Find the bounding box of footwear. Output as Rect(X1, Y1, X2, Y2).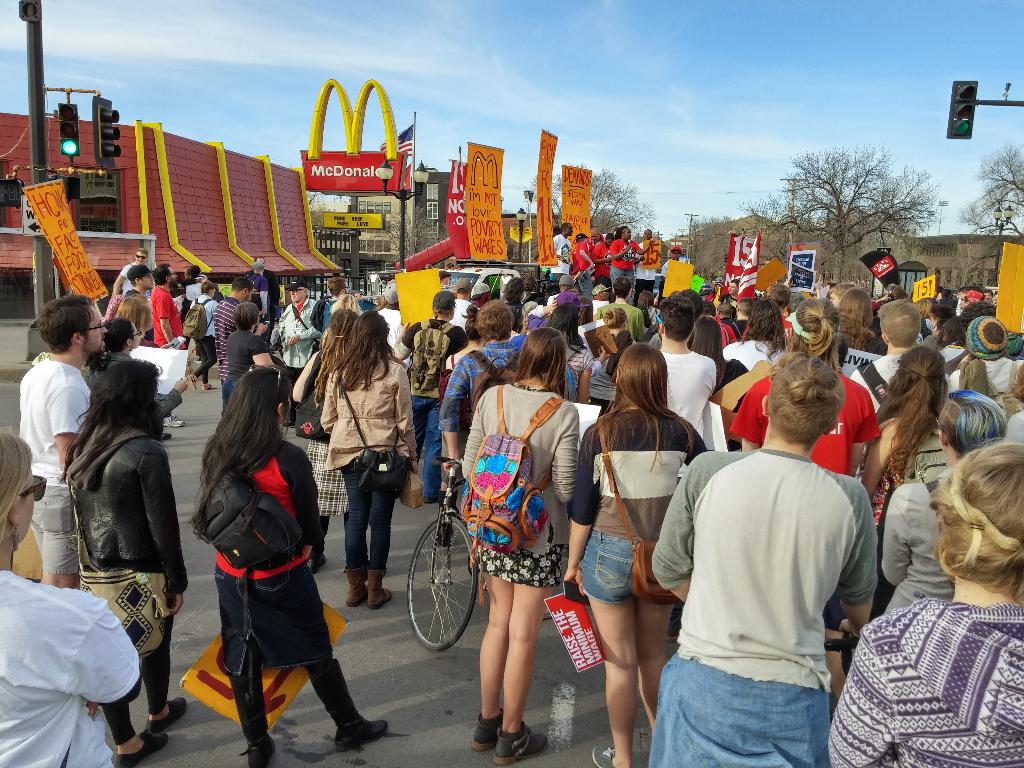
Rect(591, 739, 616, 767).
